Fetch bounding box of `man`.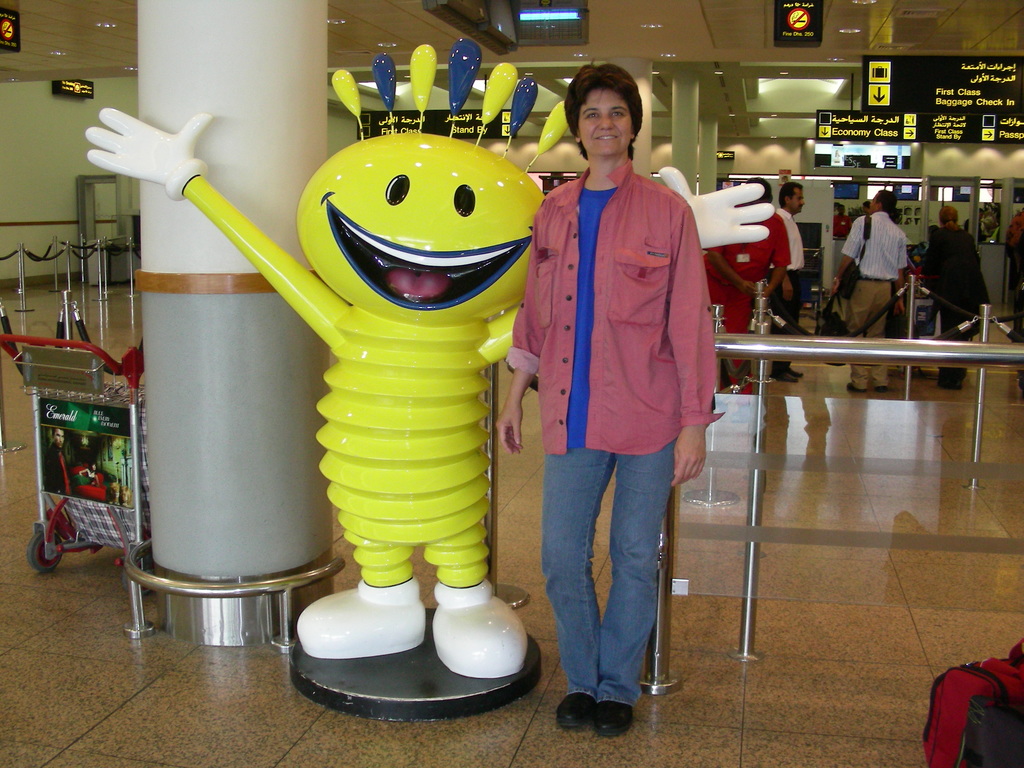
Bbox: (left=778, top=183, right=815, bottom=391).
